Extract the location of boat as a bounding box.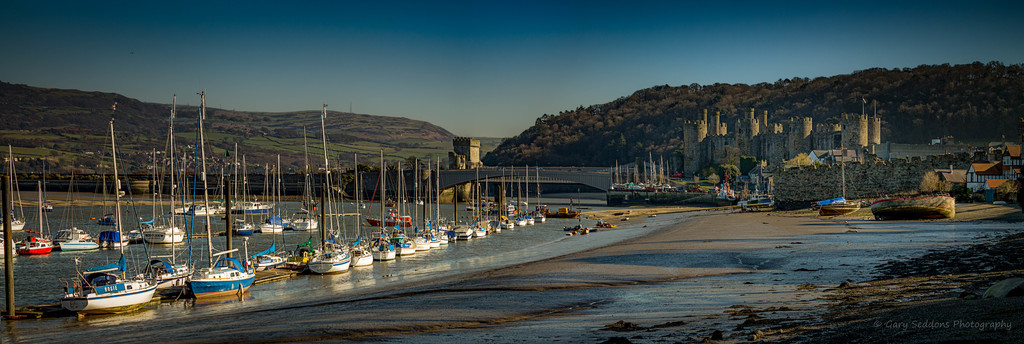
l=59, t=169, r=94, b=253.
